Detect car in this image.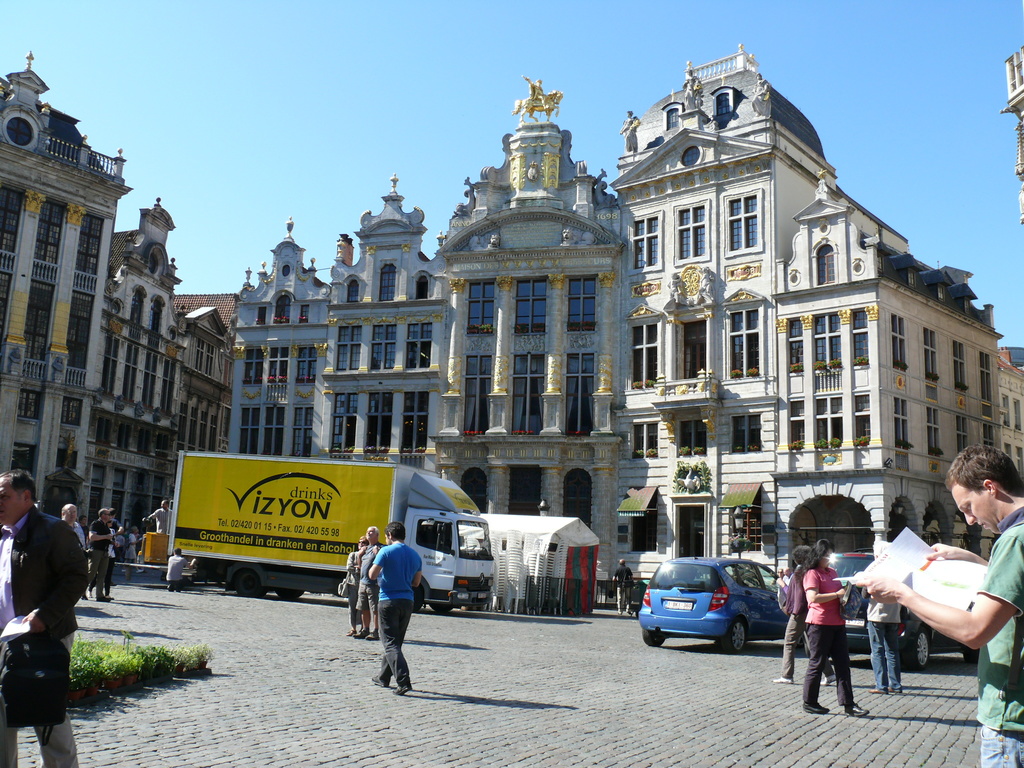
Detection: <box>638,555,792,657</box>.
